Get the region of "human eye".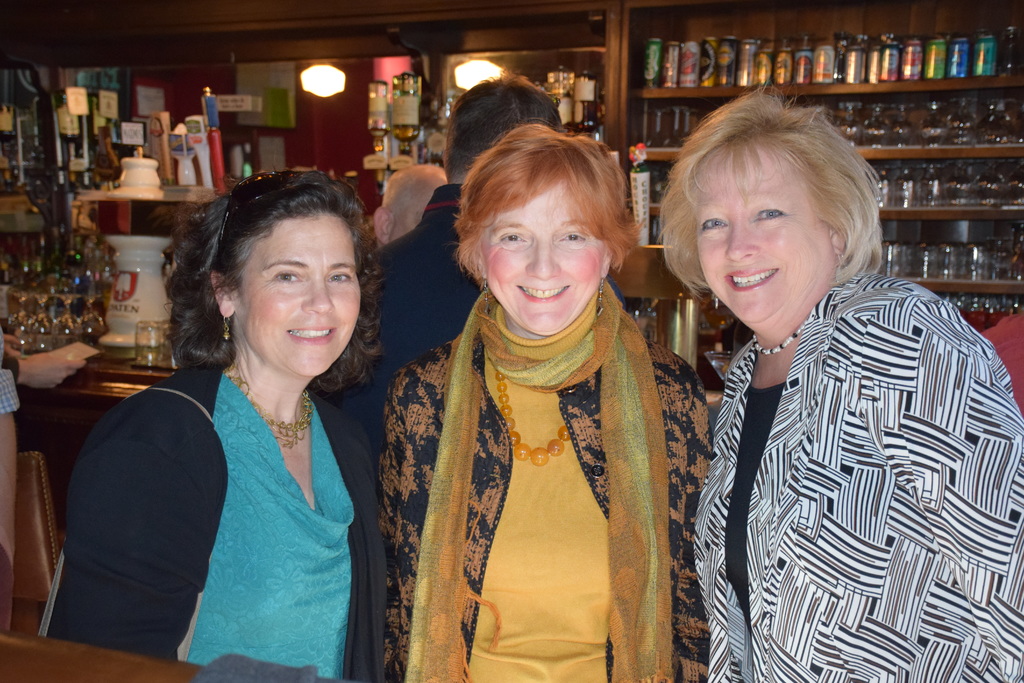
<bbox>556, 230, 593, 243</bbox>.
